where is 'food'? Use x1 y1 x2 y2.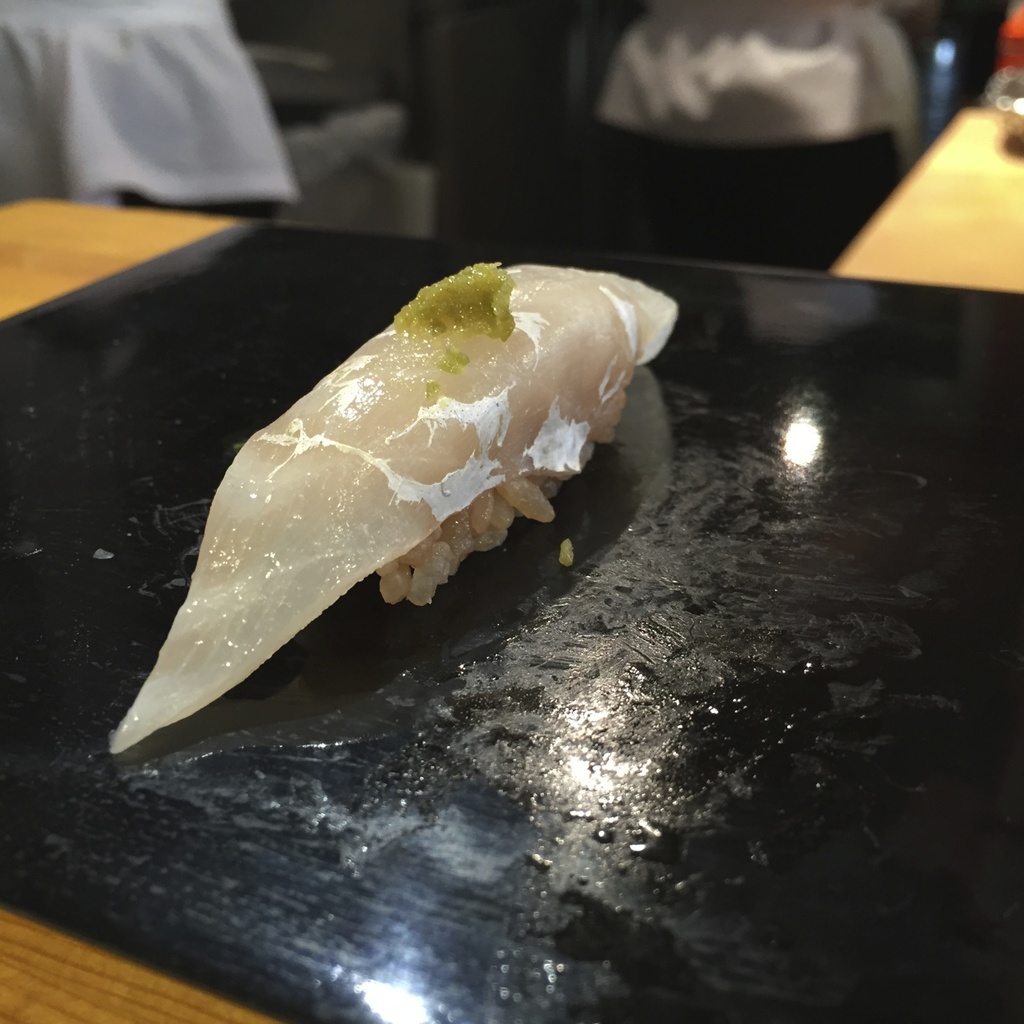
105 259 682 760.
